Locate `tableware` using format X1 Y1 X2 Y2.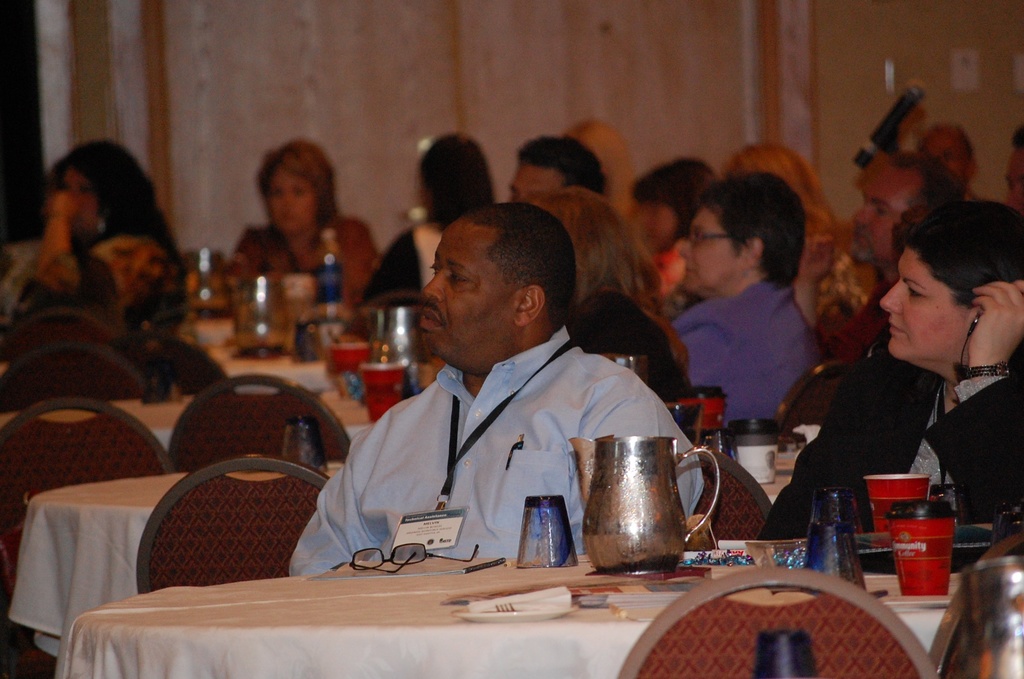
517 493 584 573.
